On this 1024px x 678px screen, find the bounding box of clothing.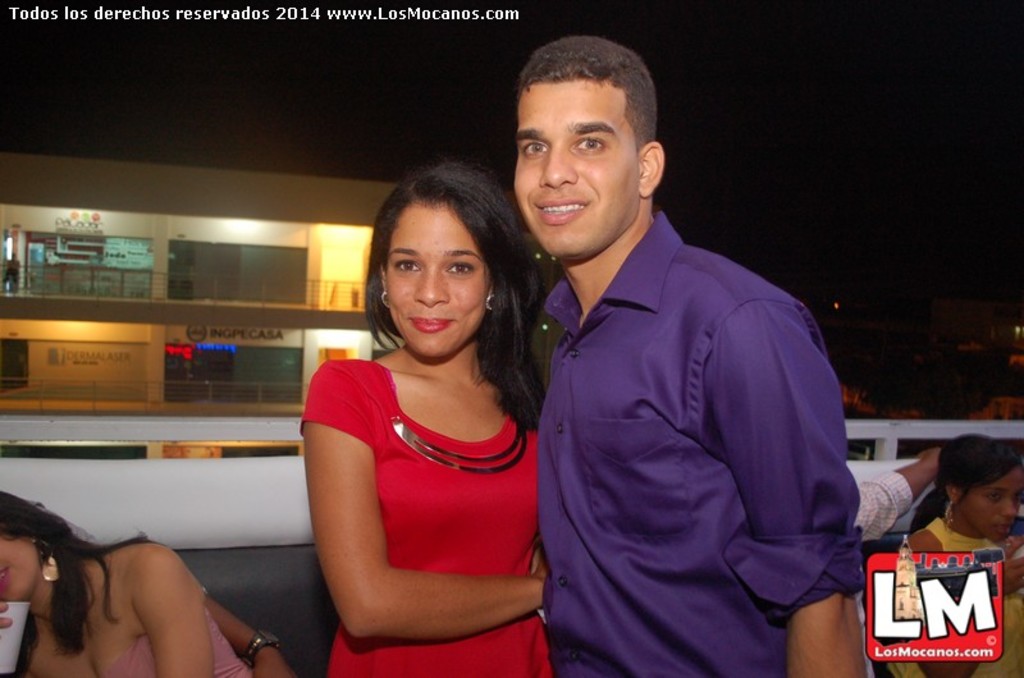
Bounding box: (x1=927, y1=510, x2=1023, y2=677).
